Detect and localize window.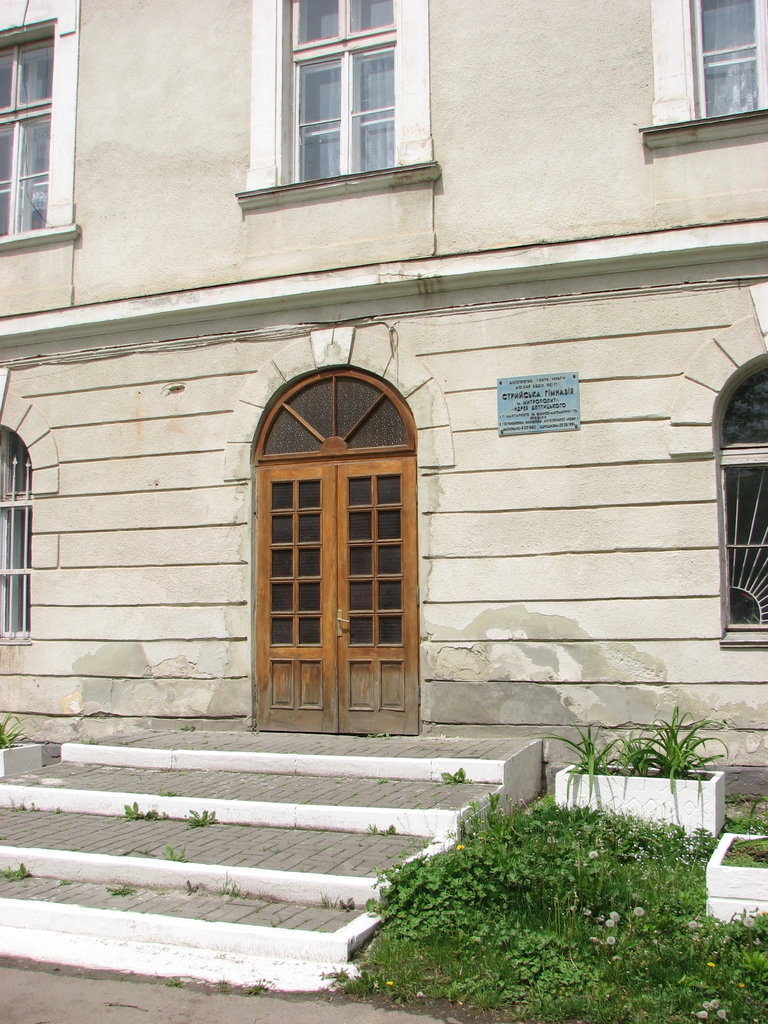
Localized at <box>0,15,83,252</box>.
